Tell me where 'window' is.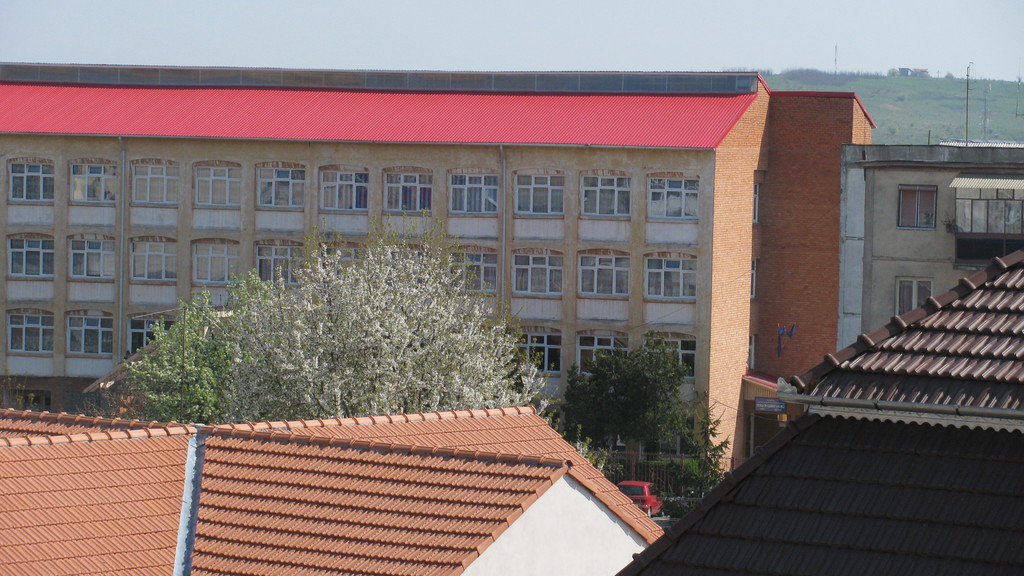
'window' is at detection(175, 225, 230, 289).
